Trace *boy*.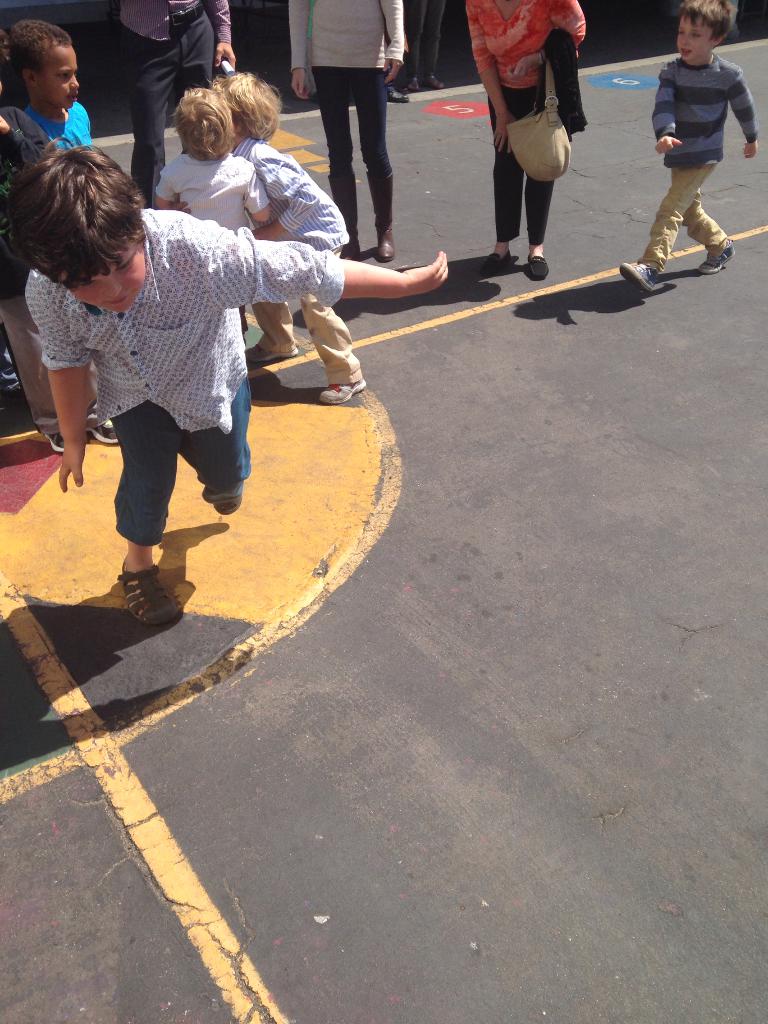
Traced to pyautogui.locateOnScreen(156, 90, 269, 343).
